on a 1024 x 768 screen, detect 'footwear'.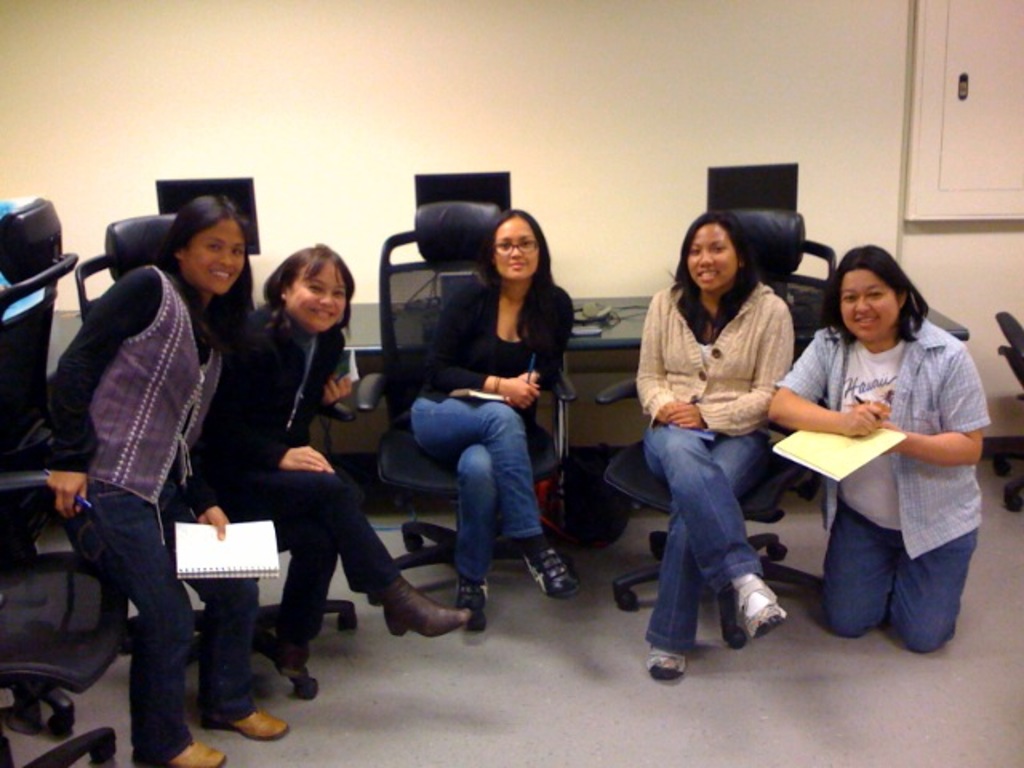
x1=509 y1=534 x2=570 y2=589.
